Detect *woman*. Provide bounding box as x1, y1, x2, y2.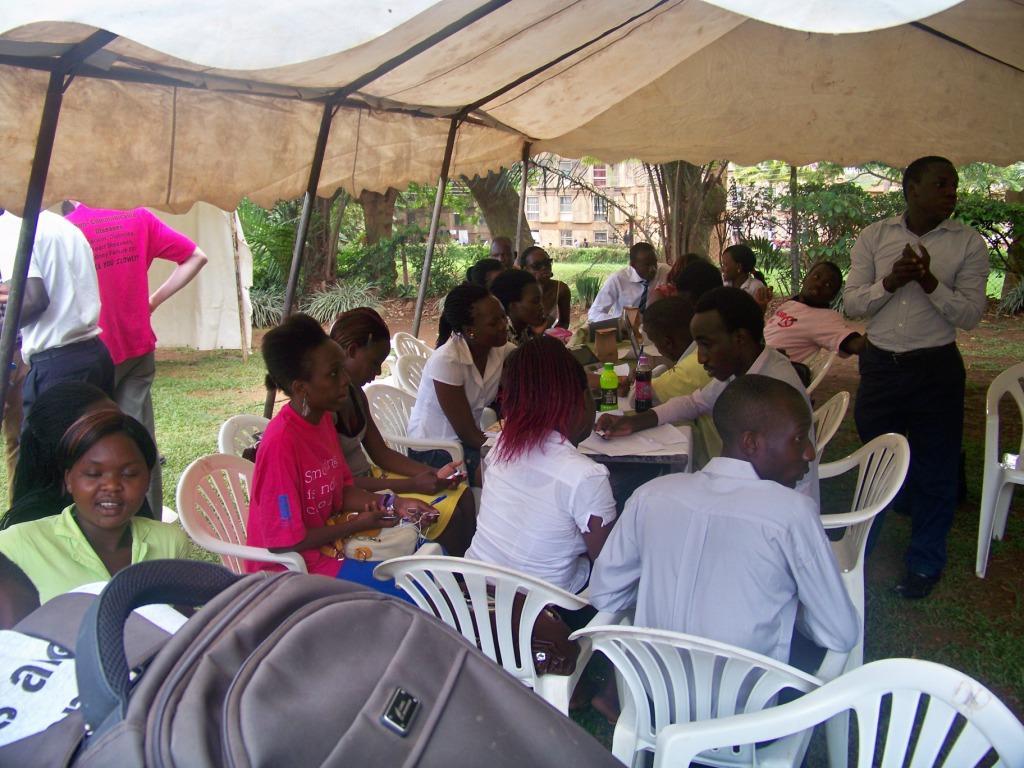
0, 410, 213, 633.
